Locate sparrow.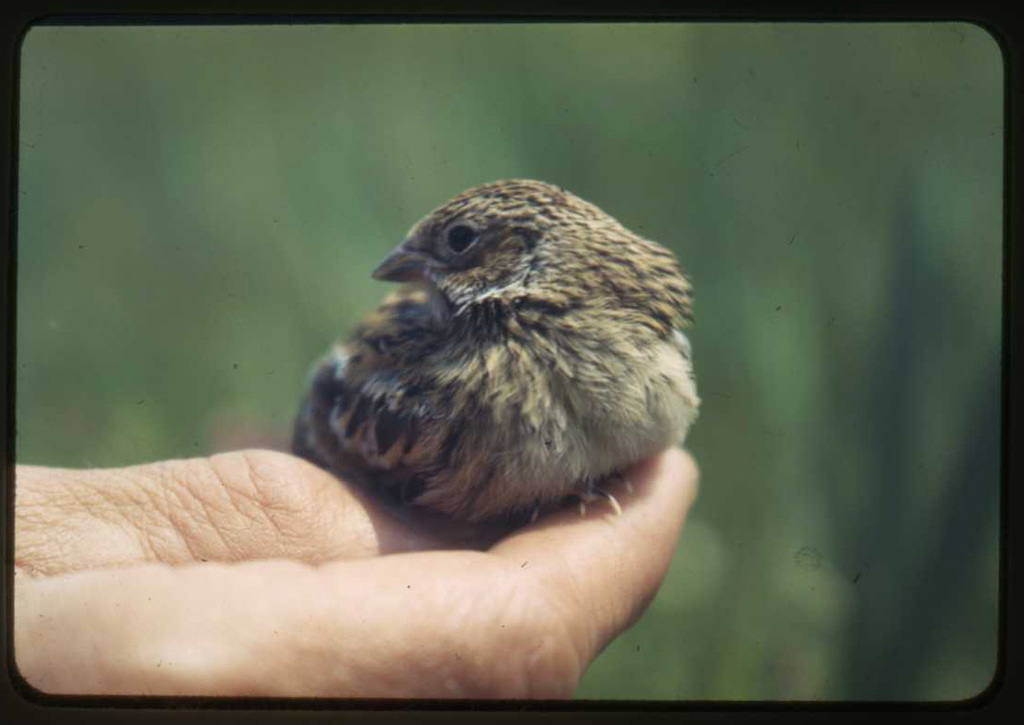
Bounding box: left=293, top=181, right=692, bottom=517.
